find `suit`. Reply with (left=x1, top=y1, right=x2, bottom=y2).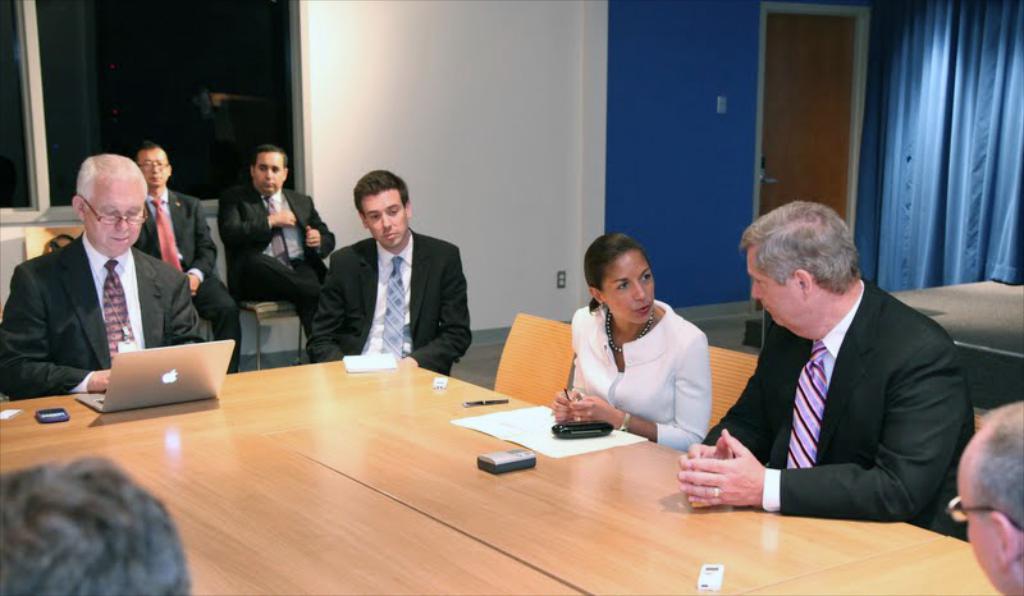
(left=134, top=187, right=243, bottom=372).
